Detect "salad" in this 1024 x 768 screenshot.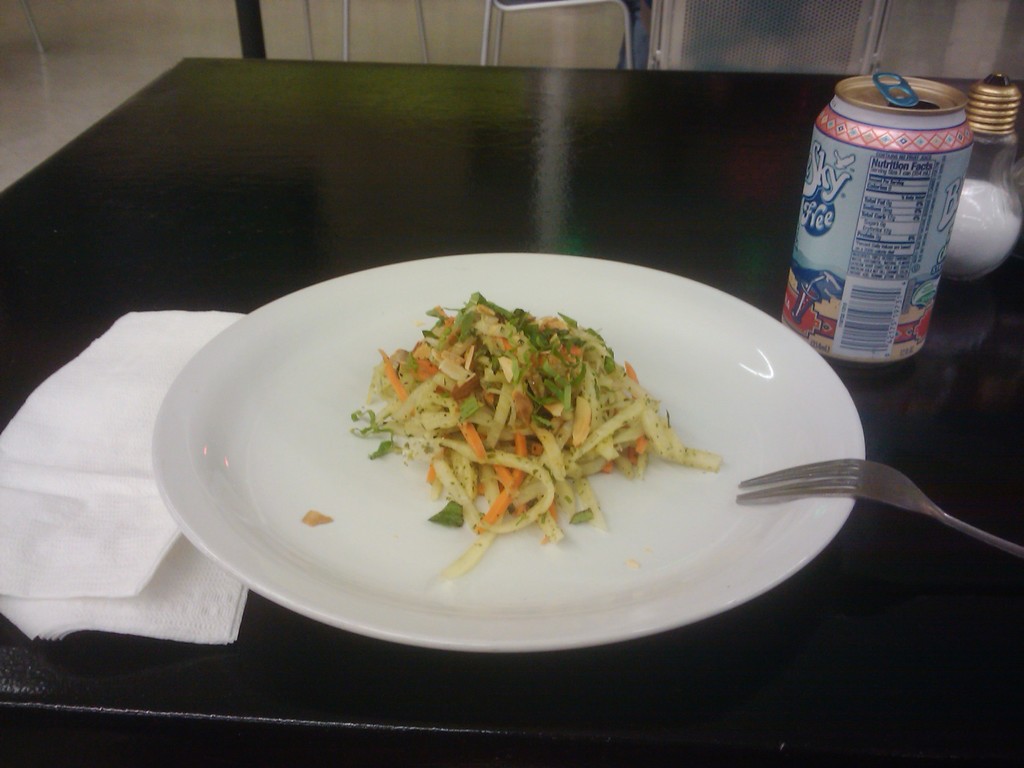
Detection: {"left": 335, "top": 284, "right": 737, "bottom": 584}.
